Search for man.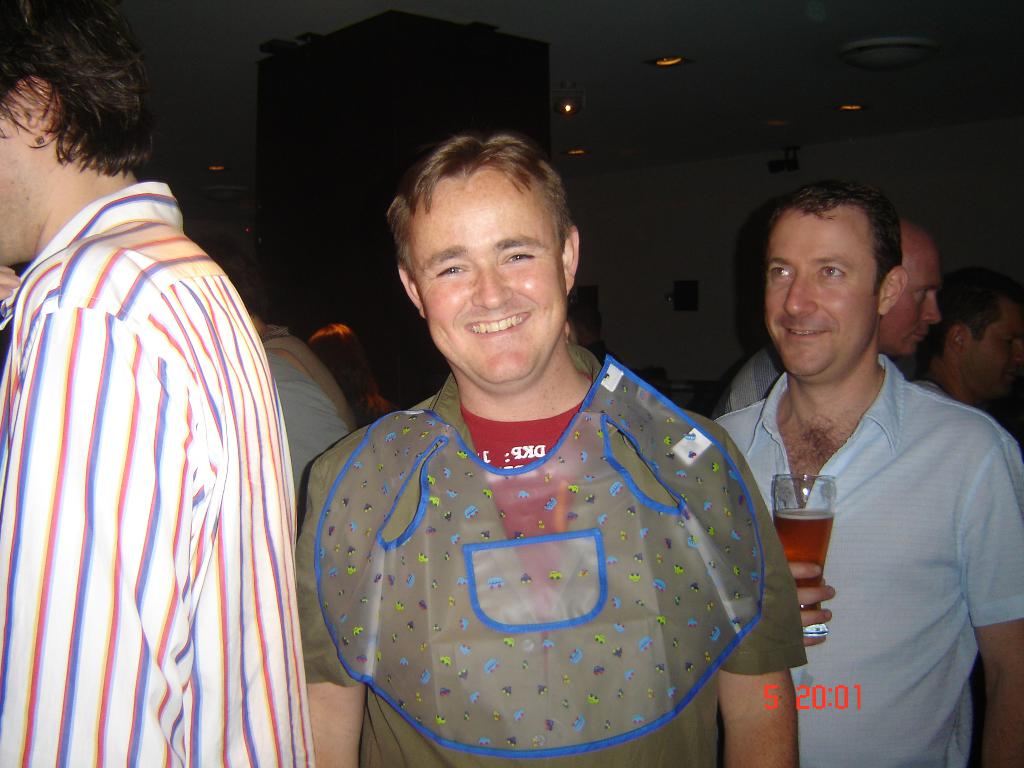
Found at rect(291, 121, 808, 767).
